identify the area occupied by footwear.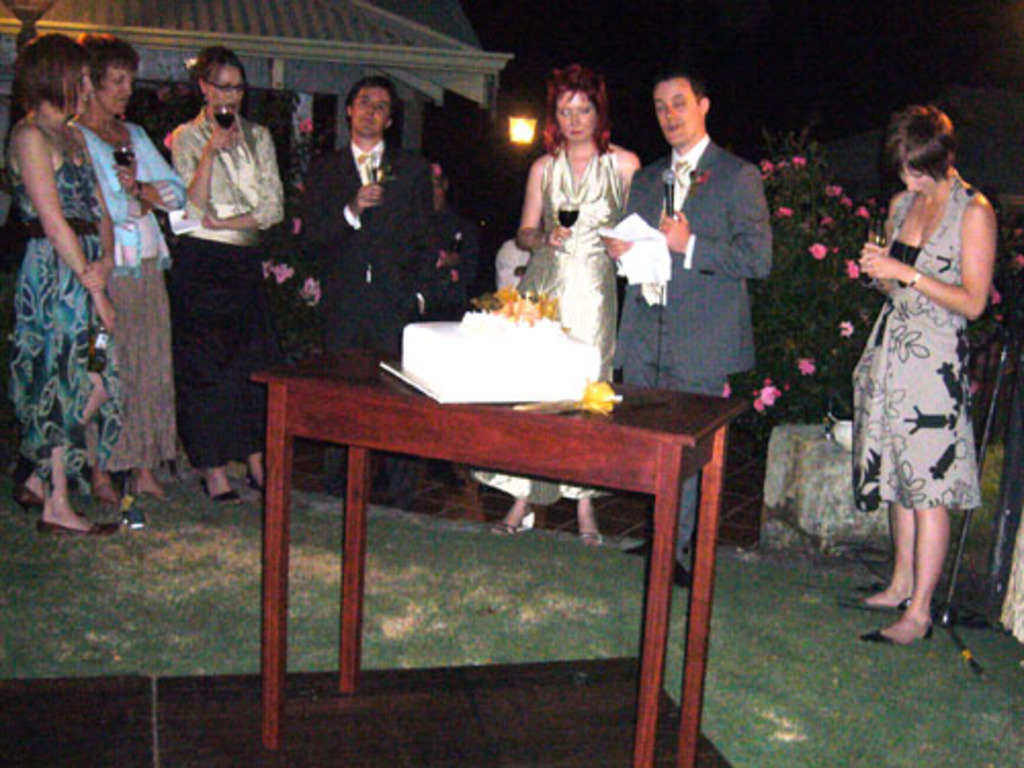
Area: [x1=844, y1=584, x2=903, y2=608].
